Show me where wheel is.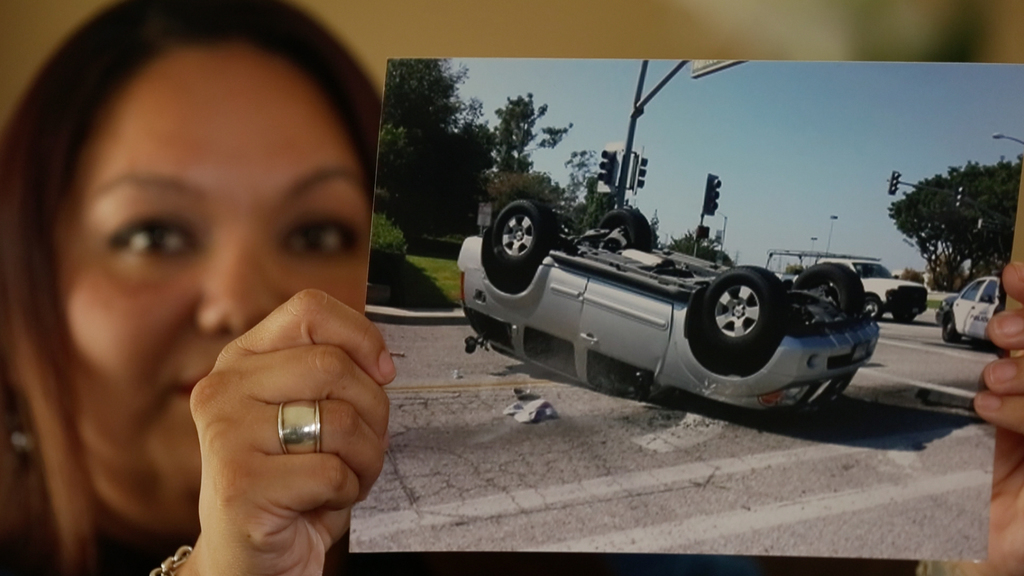
wheel is at (x1=708, y1=267, x2=779, y2=354).
